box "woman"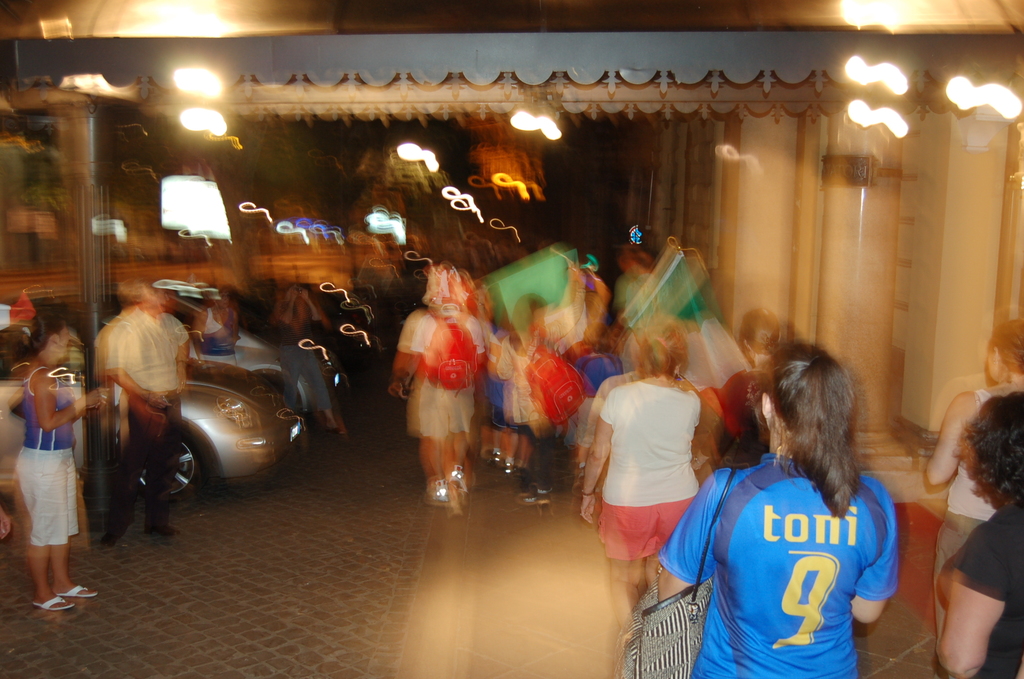
Rect(4, 299, 93, 616)
